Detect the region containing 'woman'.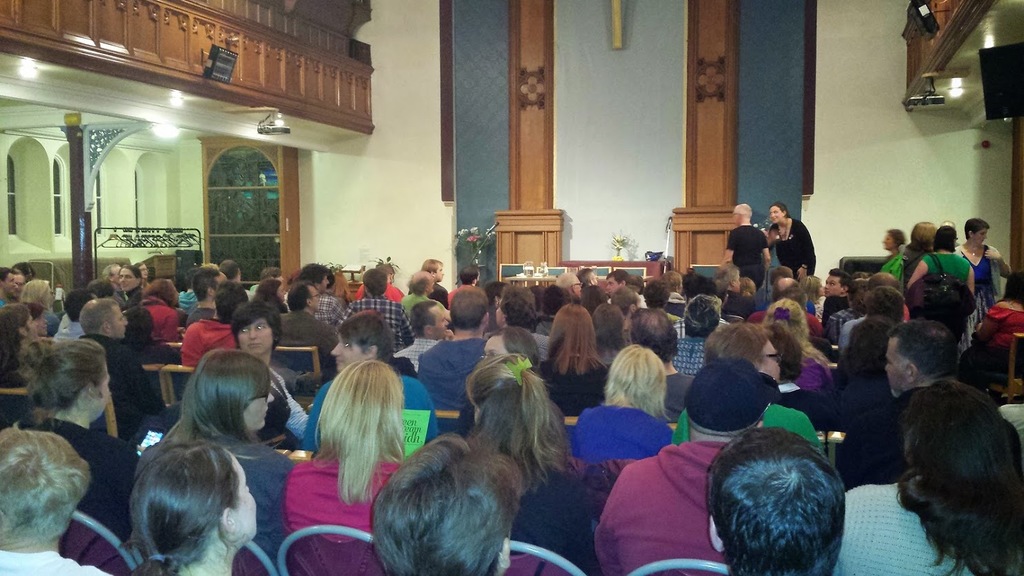
bbox=(300, 310, 442, 468).
